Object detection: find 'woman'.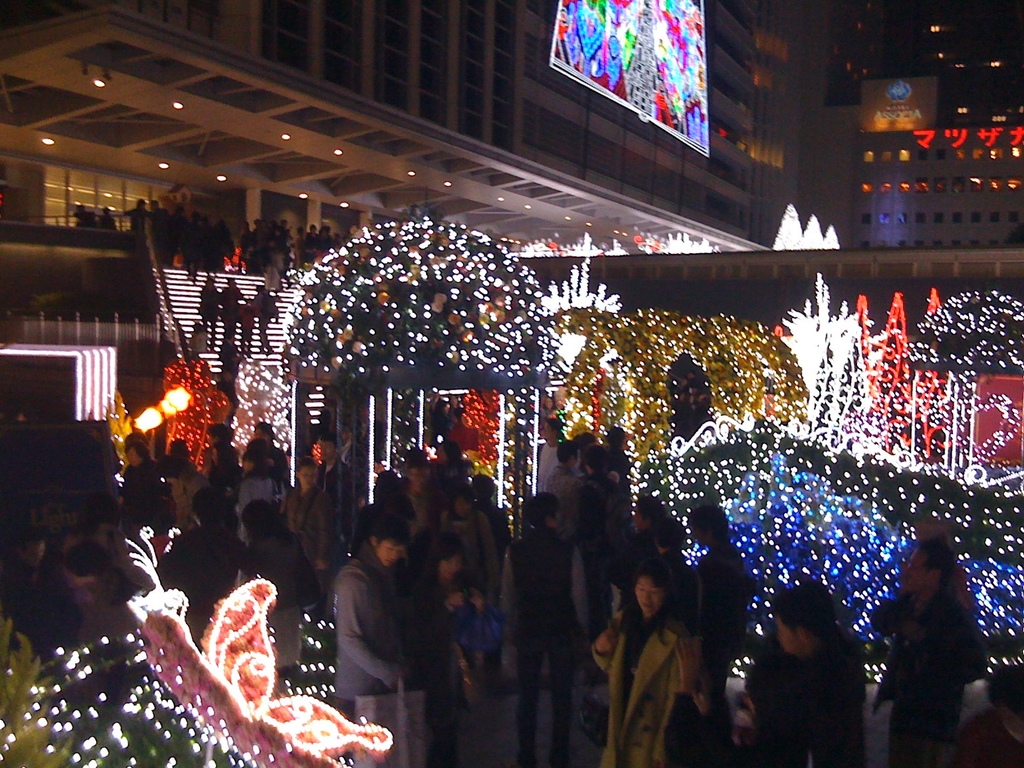
left=280, top=452, right=326, bottom=591.
